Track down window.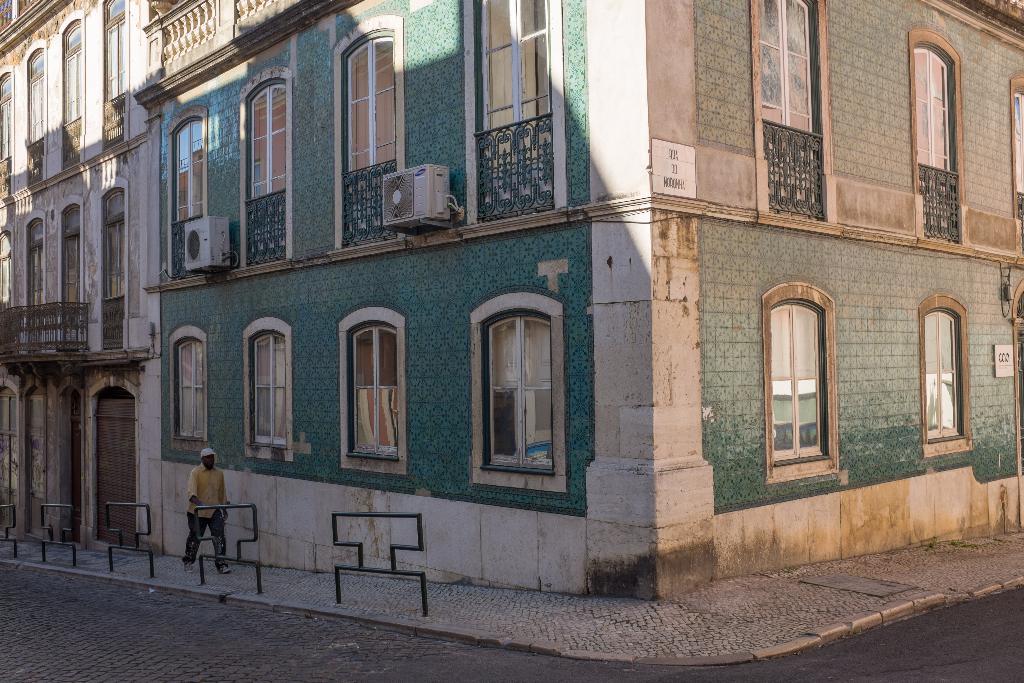
Tracked to [x1=246, y1=312, x2=294, y2=465].
